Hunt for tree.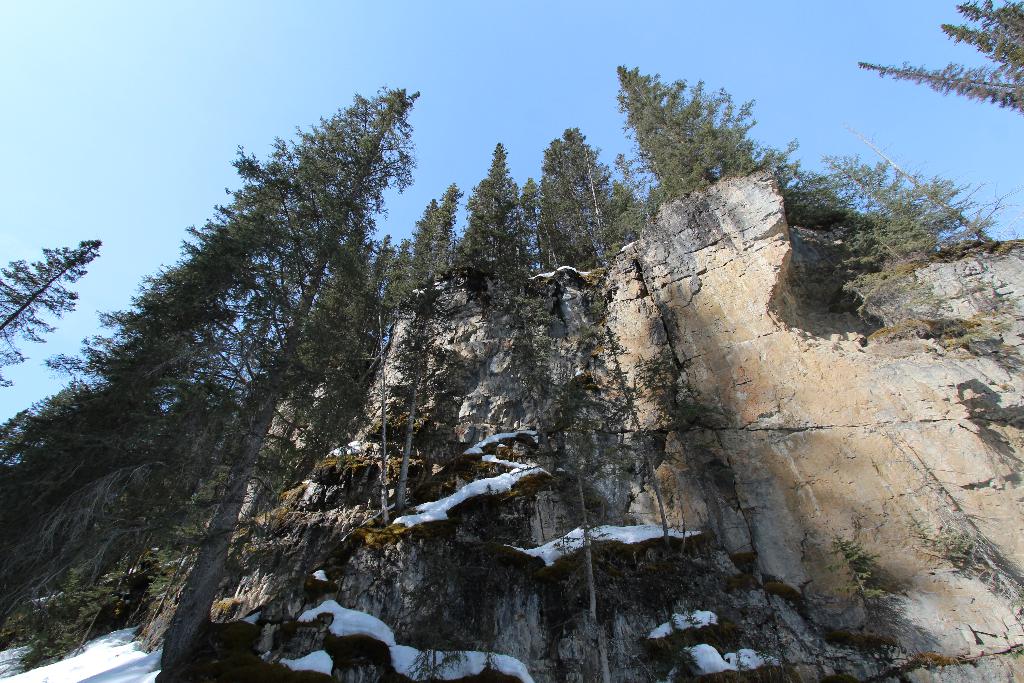
Hunted down at l=0, t=234, r=112, b=413.
